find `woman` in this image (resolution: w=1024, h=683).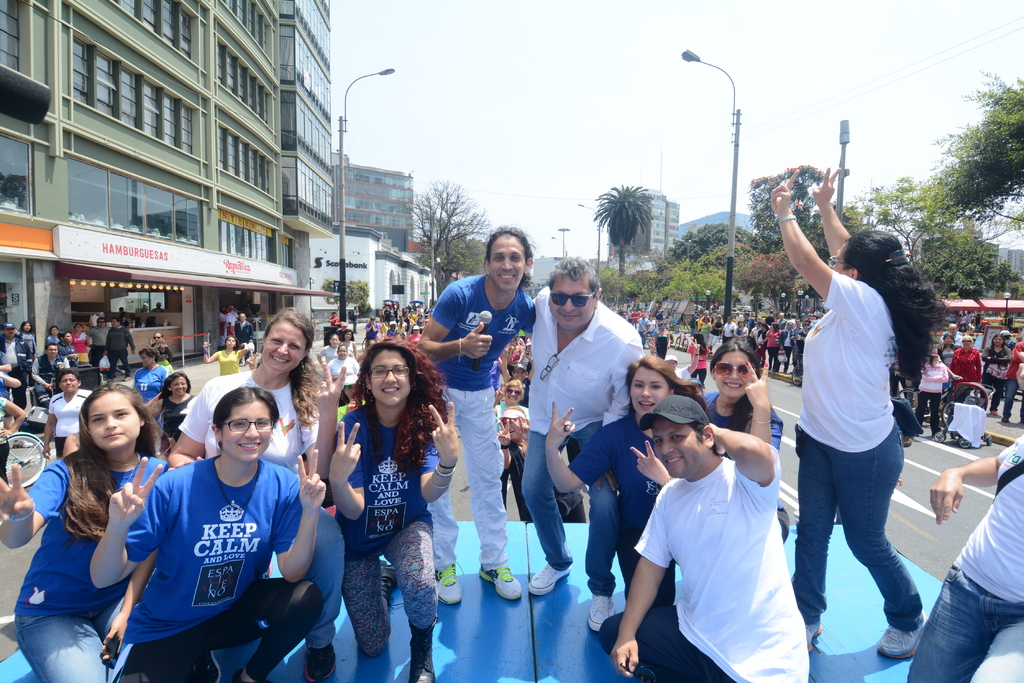
crop(664, 349, 700, 382).
